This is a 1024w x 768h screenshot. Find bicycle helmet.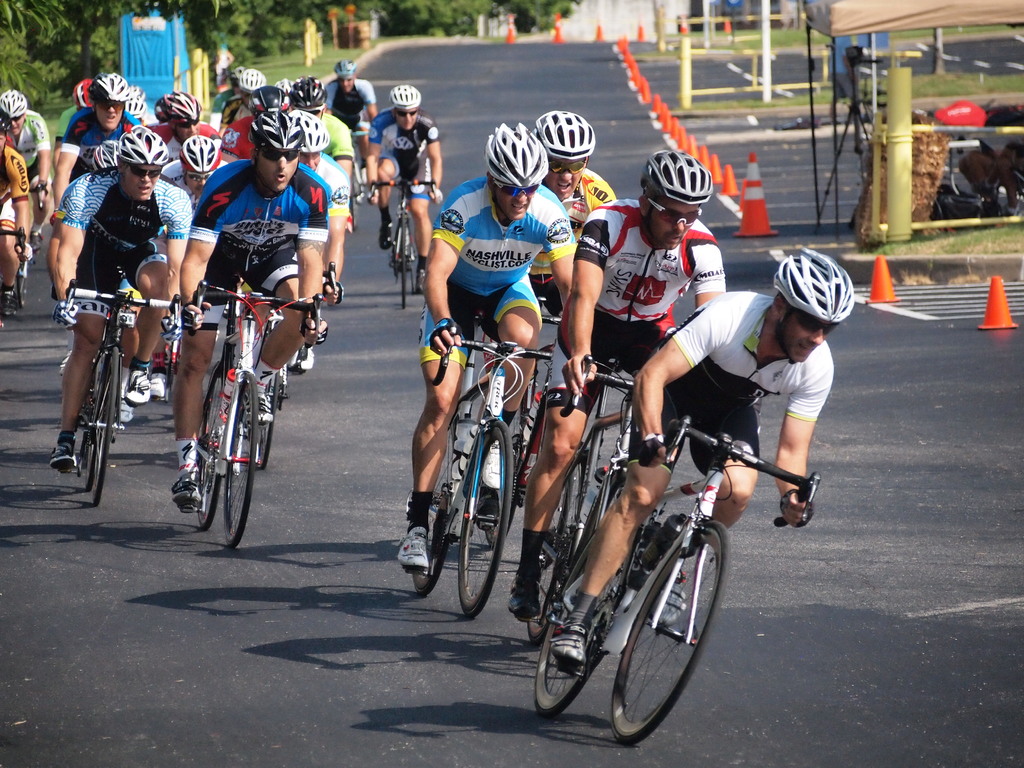
Bounding box: [251, 106, 305, 157].
